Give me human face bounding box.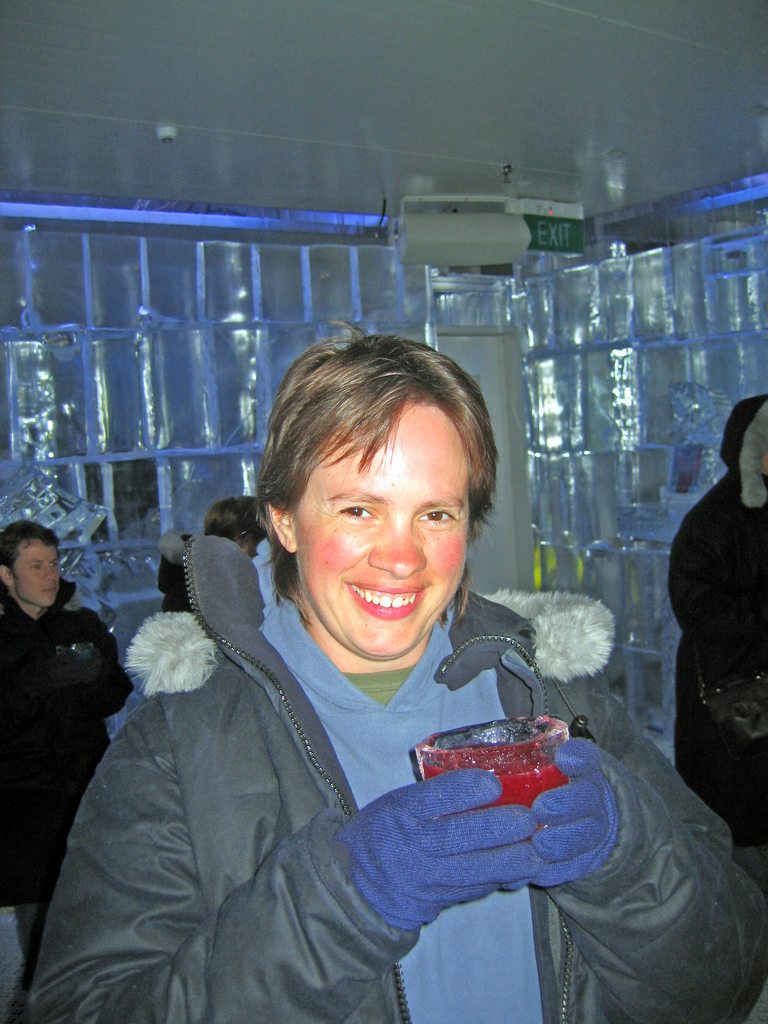
region(293, 400, 472, 655).
